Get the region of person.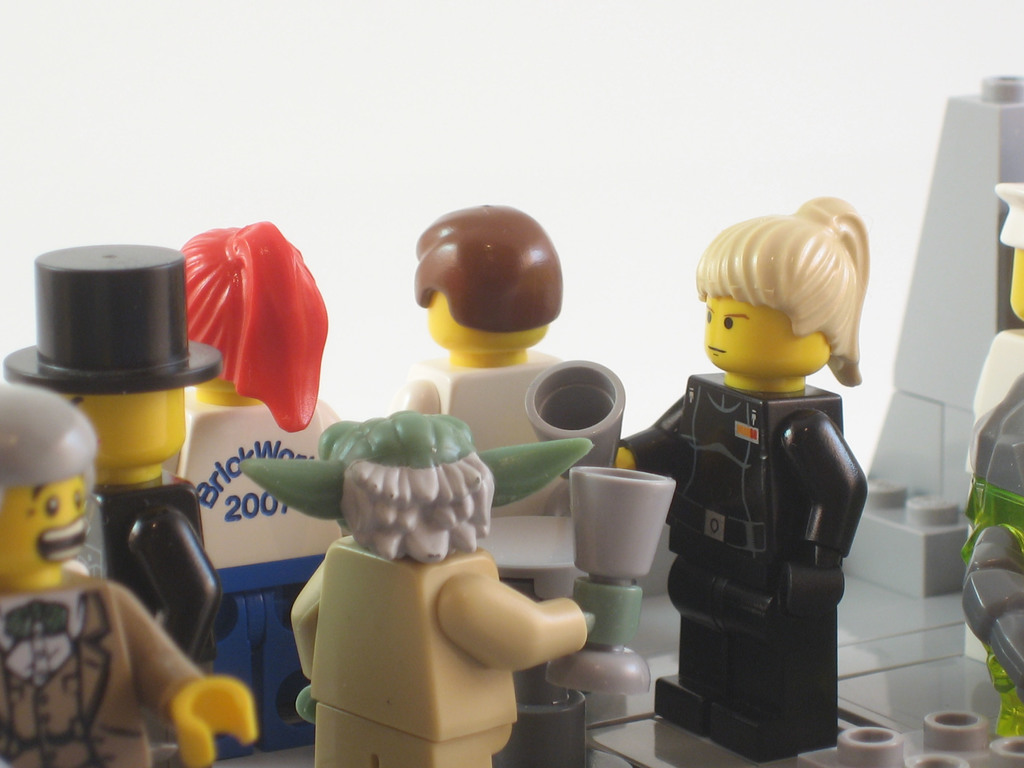
detection(392, 202, 571, 601).
